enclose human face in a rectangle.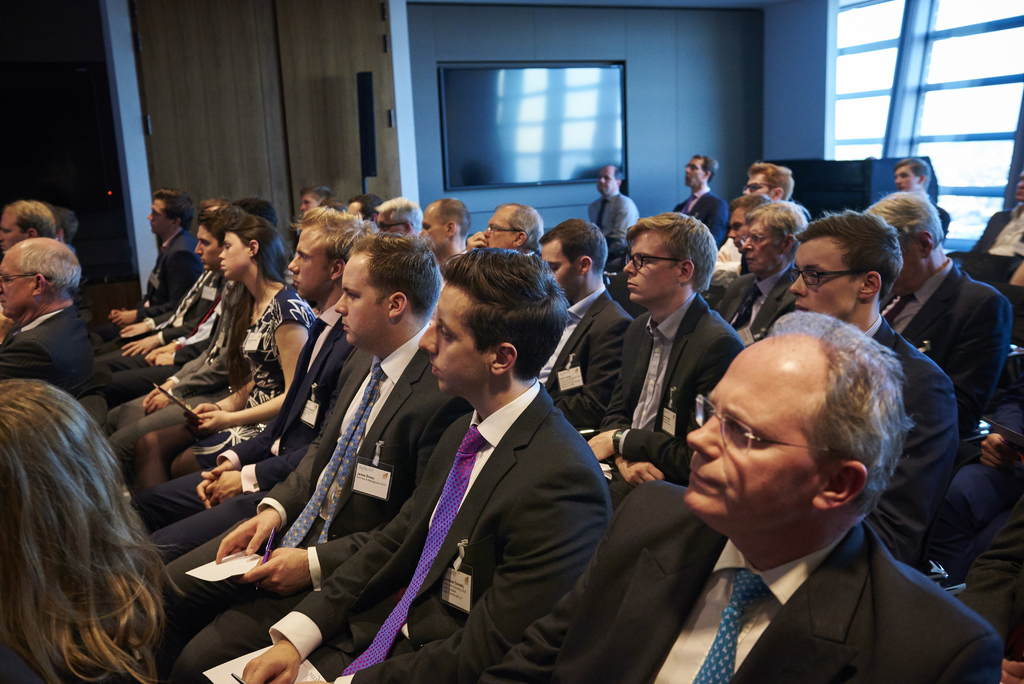
{"x1": 743, "y1": 173, "x2": 772, "y2": 195}.
